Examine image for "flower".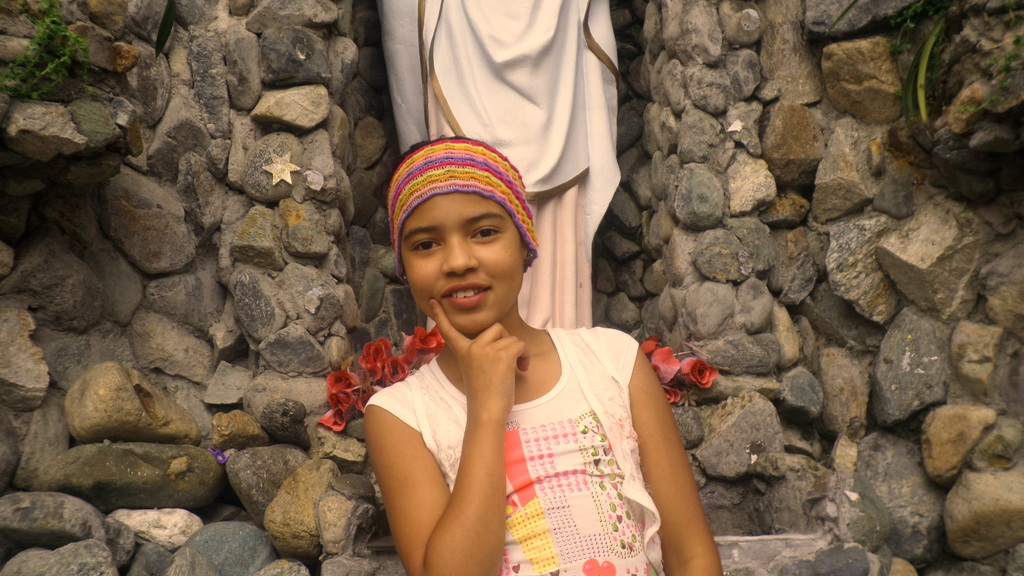
Examination result: {"x1": 358, "y1": 335, "x2": 396, "y2": 369}.
